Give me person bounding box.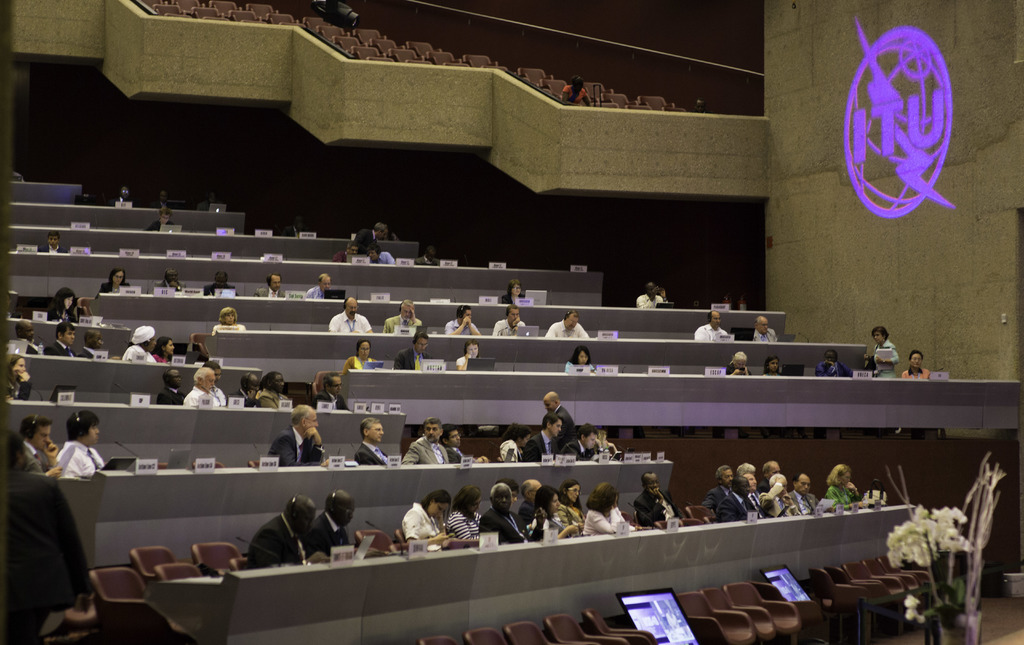
left=154, top=372, right=180, bottom=403.
